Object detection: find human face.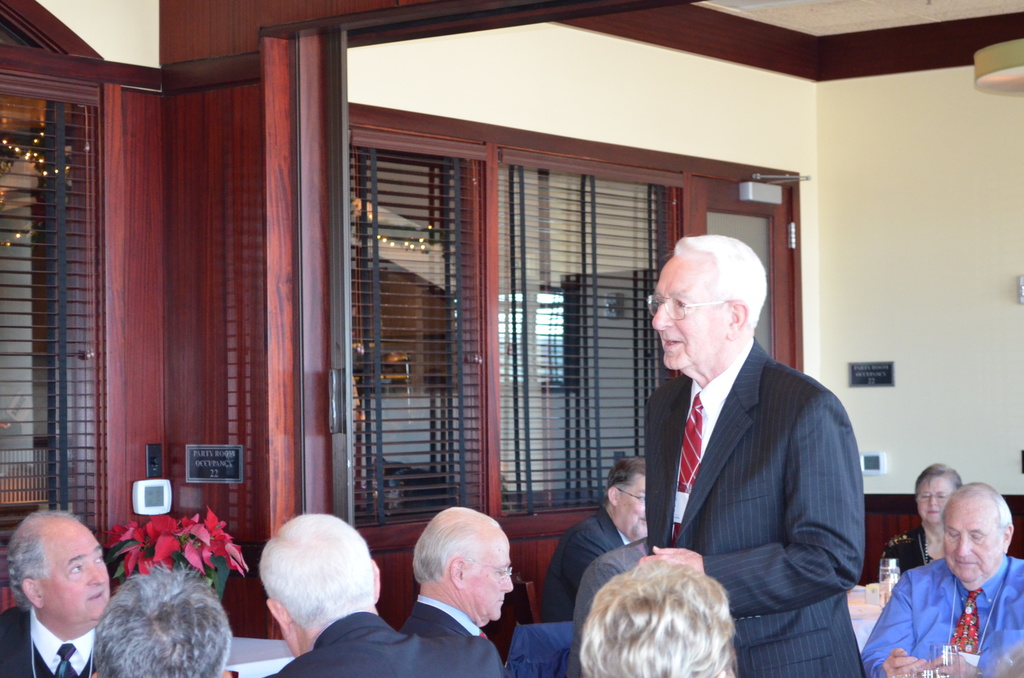
649:254:724:374.
